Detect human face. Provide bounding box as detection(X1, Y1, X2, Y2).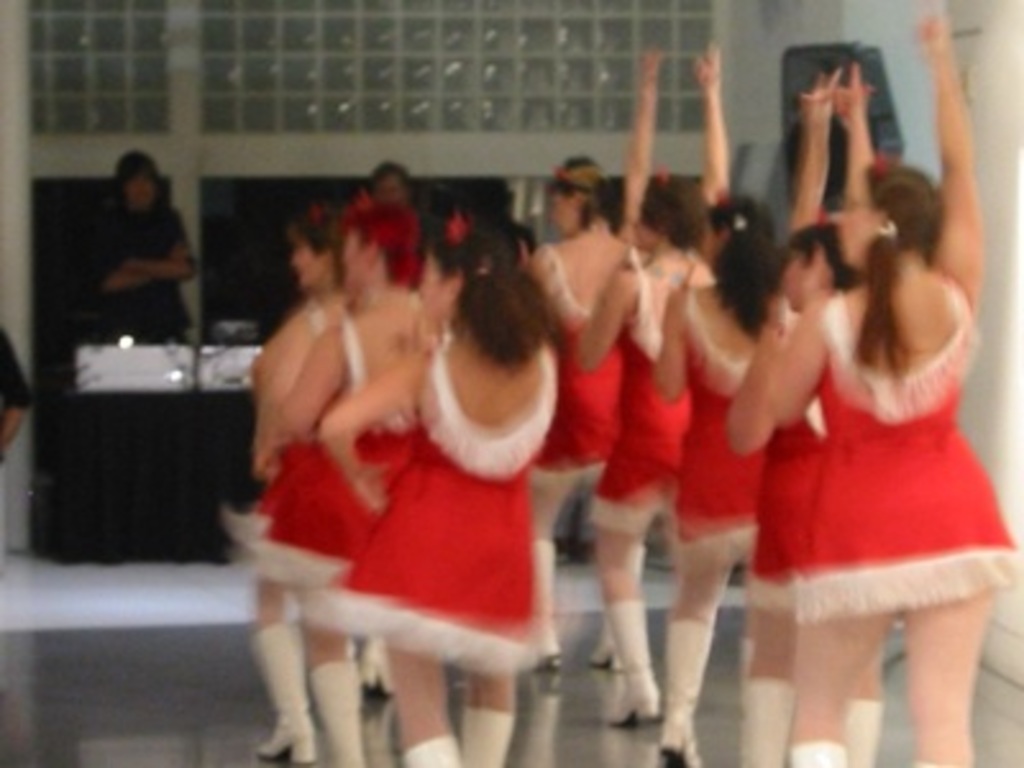
detection(835, 172, 881, 266).
